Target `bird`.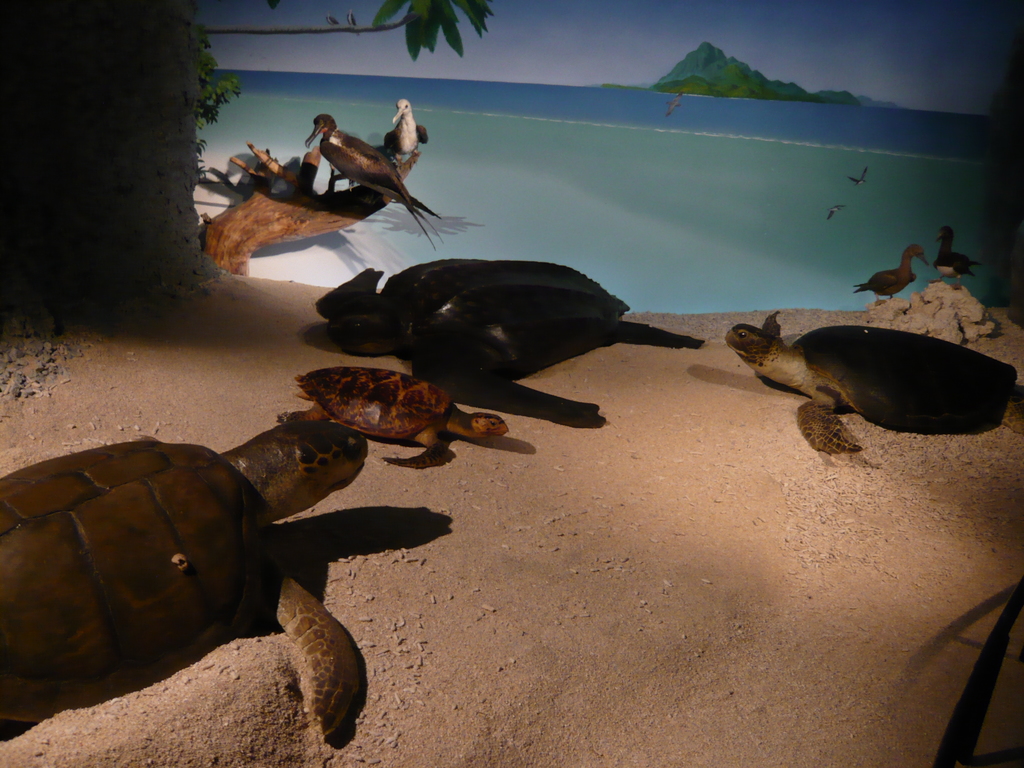
Target region: BBox(931, 230, 979, 285).
